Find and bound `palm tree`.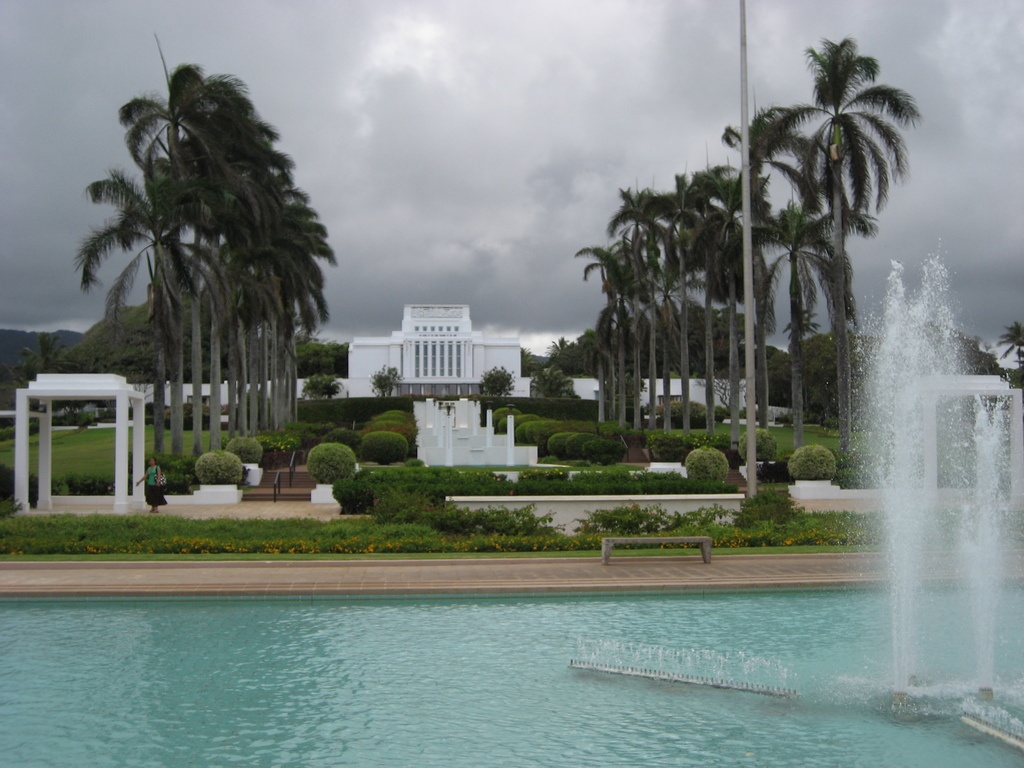
Bound: crop(602, 227, 658, 395).
